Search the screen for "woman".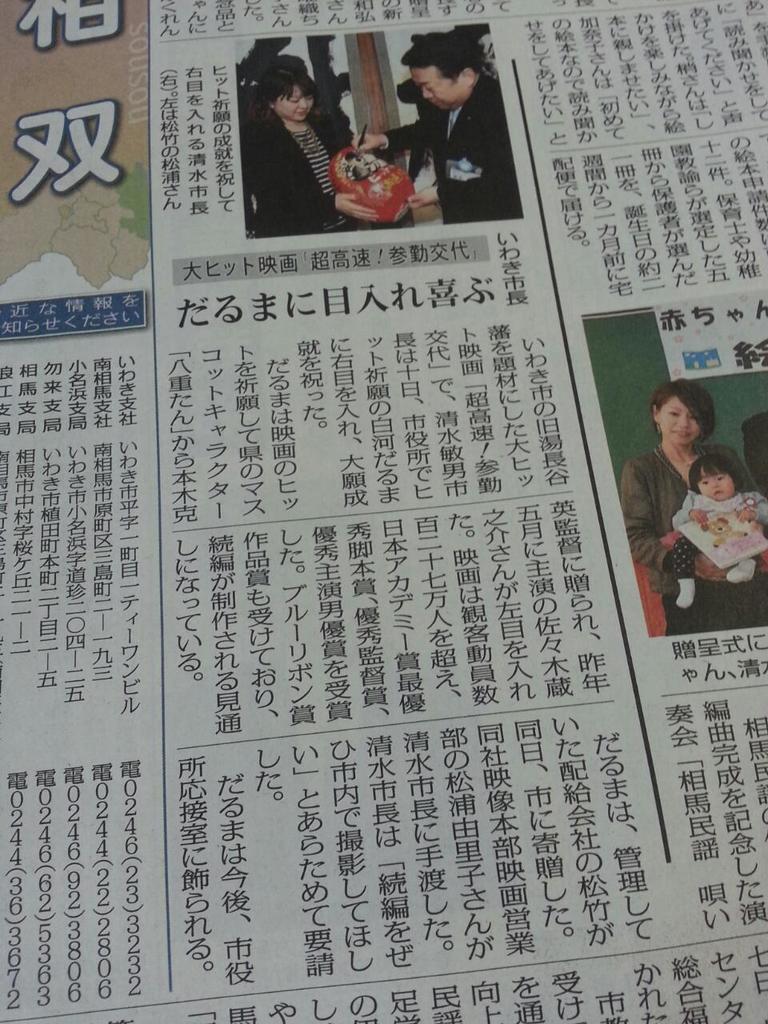
Found at l=239, t=70, r=387, b=234.
